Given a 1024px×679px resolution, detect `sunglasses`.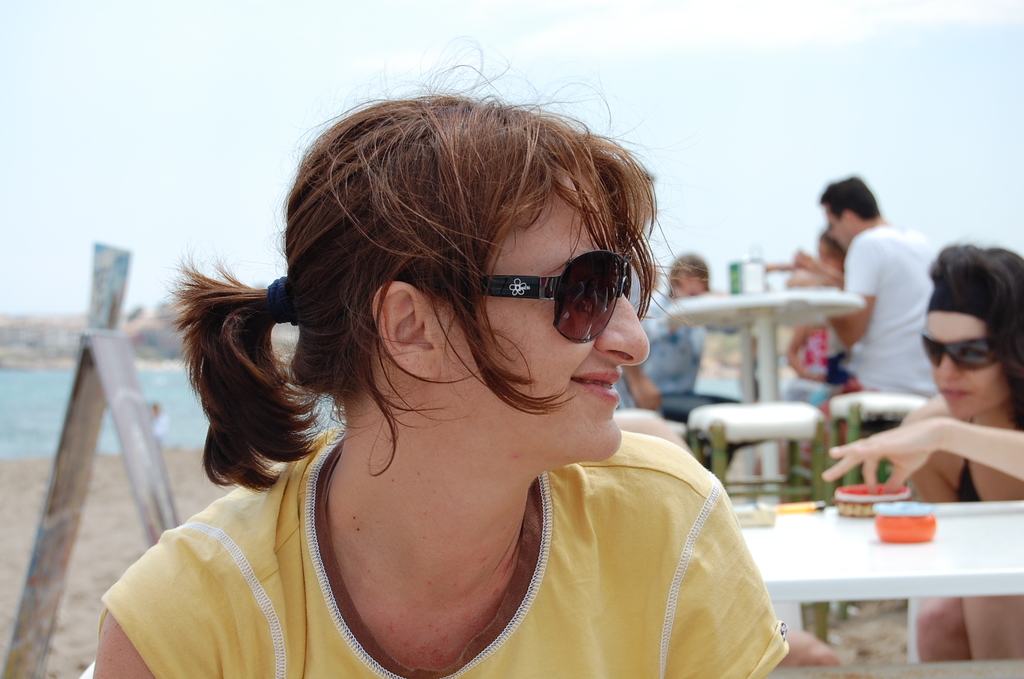
box(921, 329, 997, 373).
